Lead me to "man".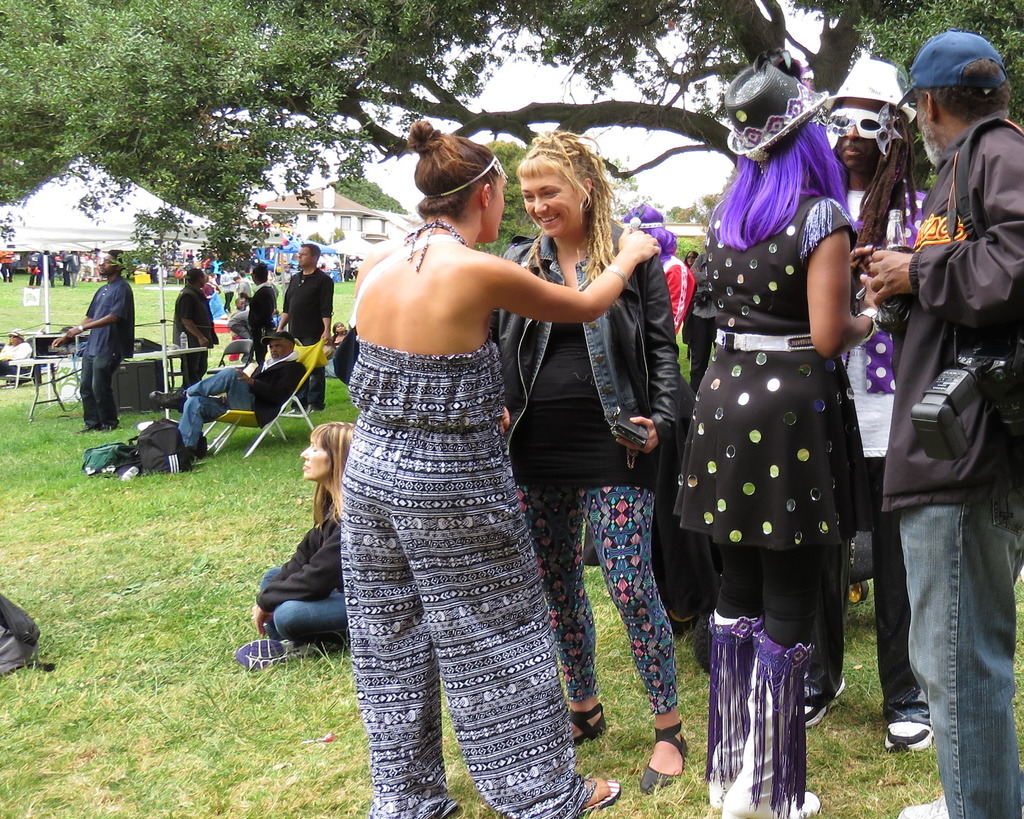
Lead to left=52, top=258, right=123, bottom=429.
